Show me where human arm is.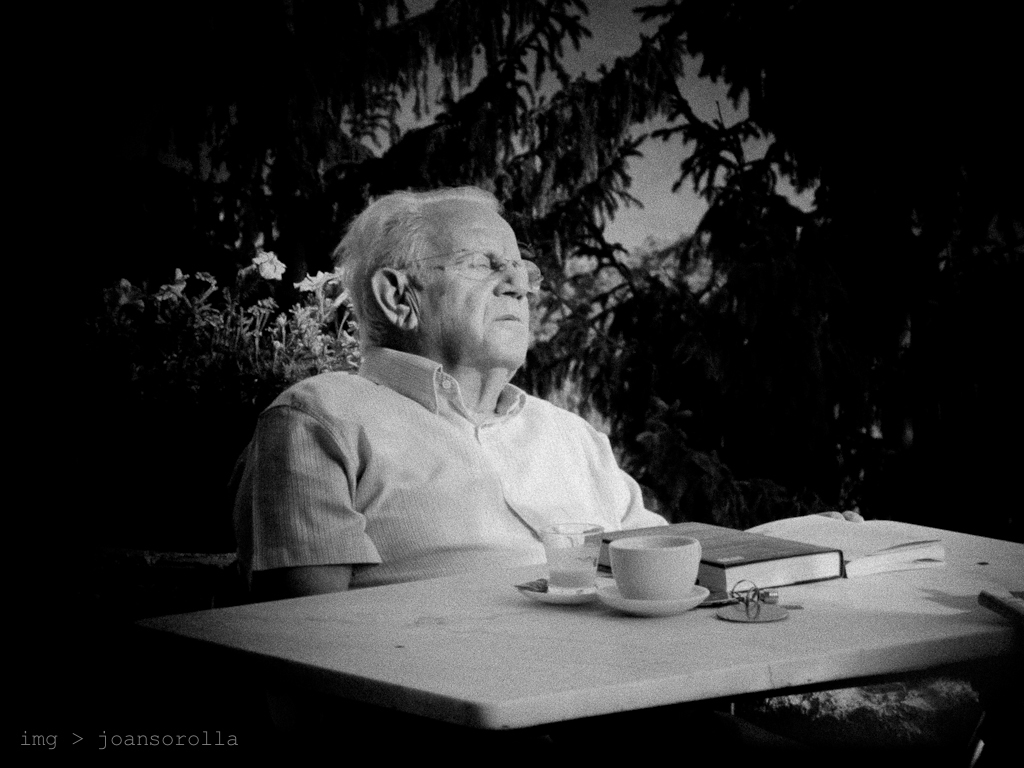
human arm is at <region>244, 384, 386, 601</region>.
